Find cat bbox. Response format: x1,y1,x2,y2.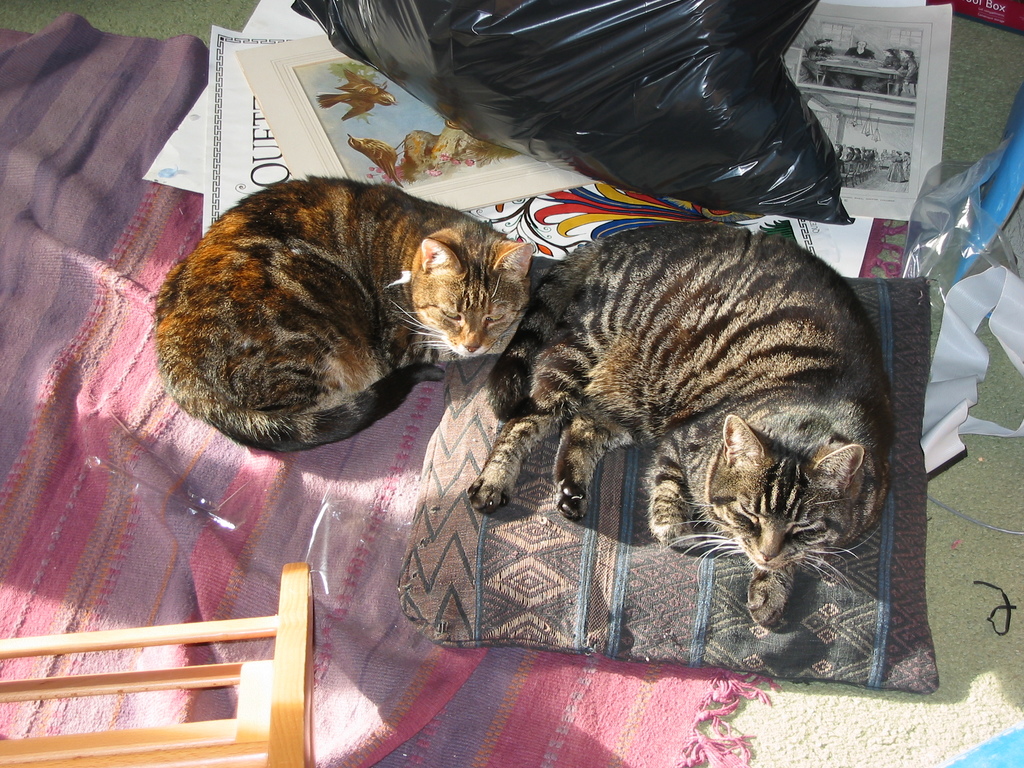
149,173,536,458.
